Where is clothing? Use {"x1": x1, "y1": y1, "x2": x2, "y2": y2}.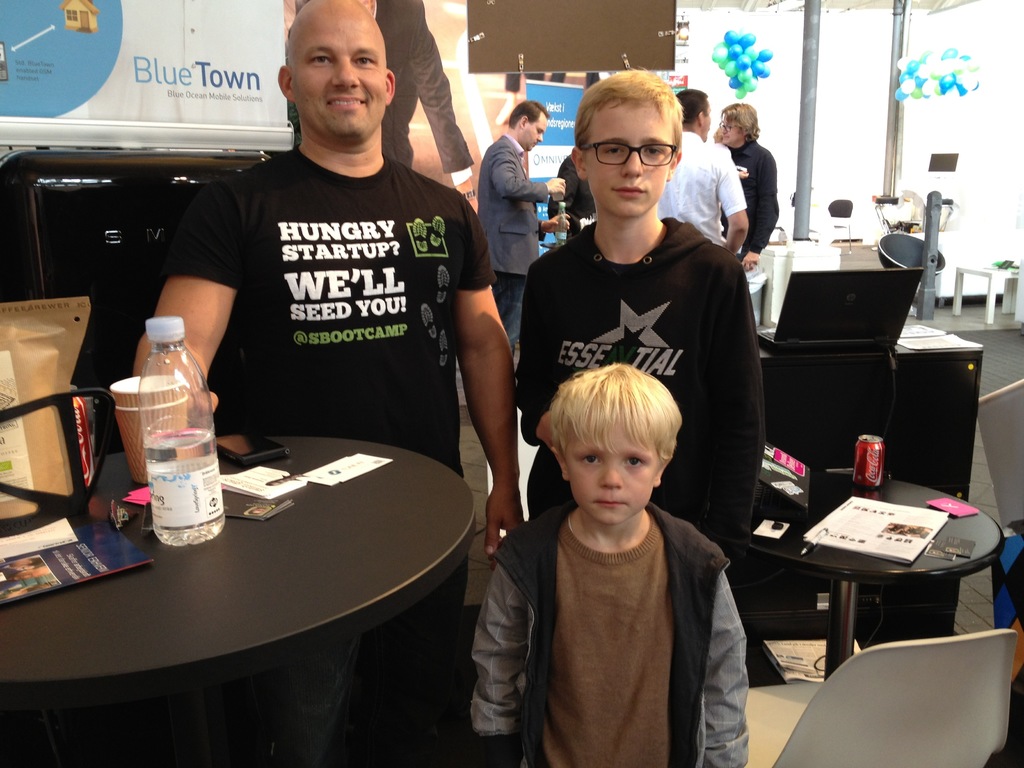
{"x1": 516, "y1": 213, "x2": 767, "y2": 617}.
